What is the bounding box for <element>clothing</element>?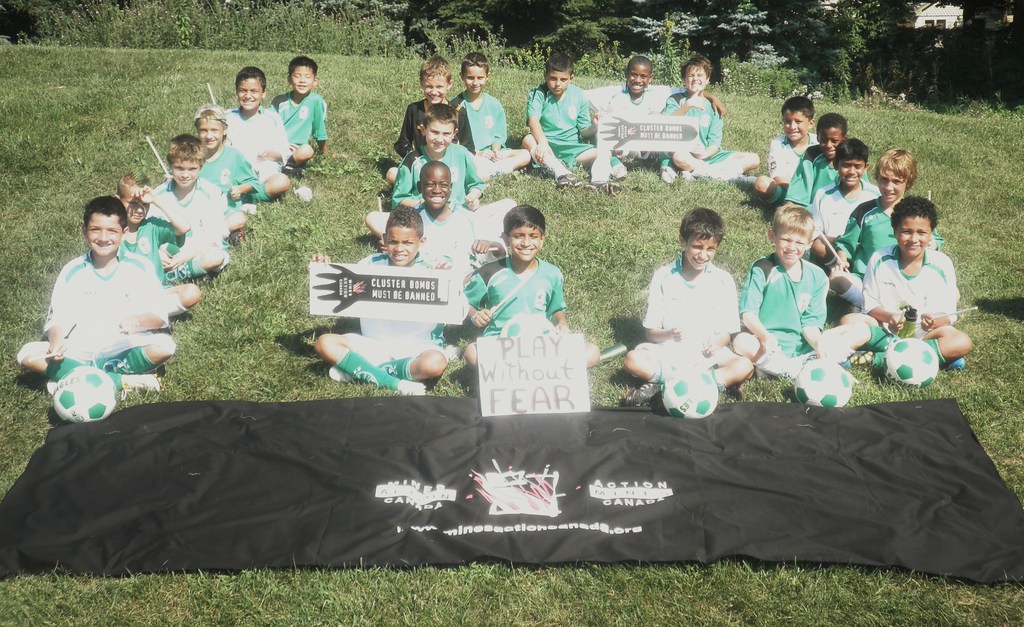
detection(268, 88, 325, 159).
